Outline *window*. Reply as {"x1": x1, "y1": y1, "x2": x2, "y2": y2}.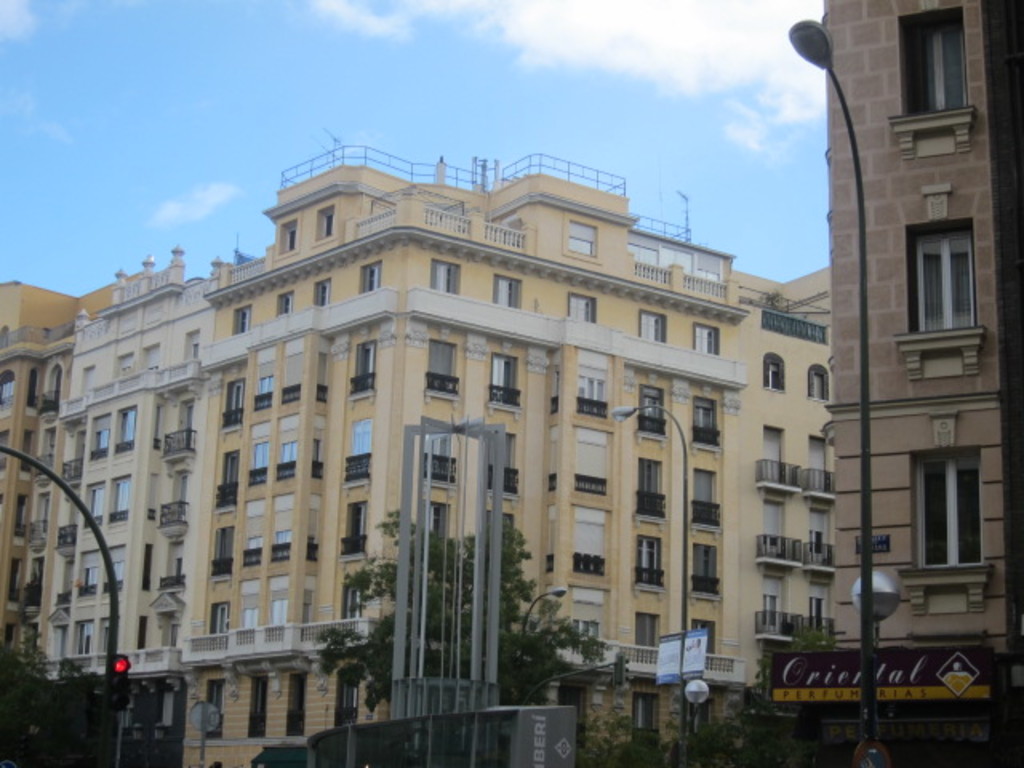
{"x1": 219, "y1": 454, "x2": 235, "y2": 509}.
